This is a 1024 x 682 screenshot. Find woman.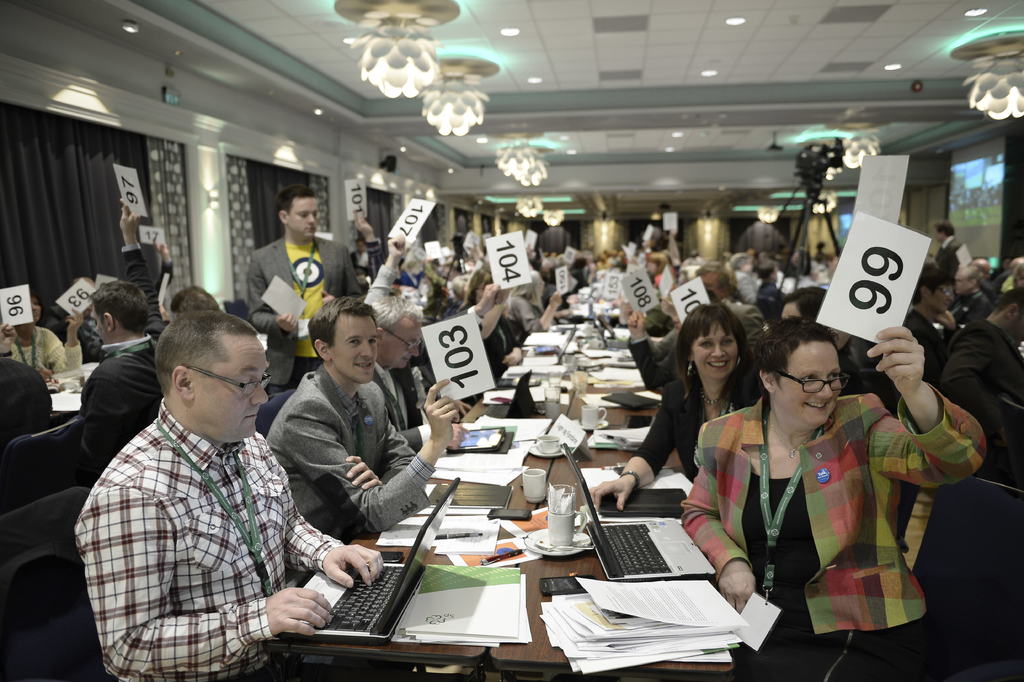
Bounding box: box=[504, 265, 568, 331].
